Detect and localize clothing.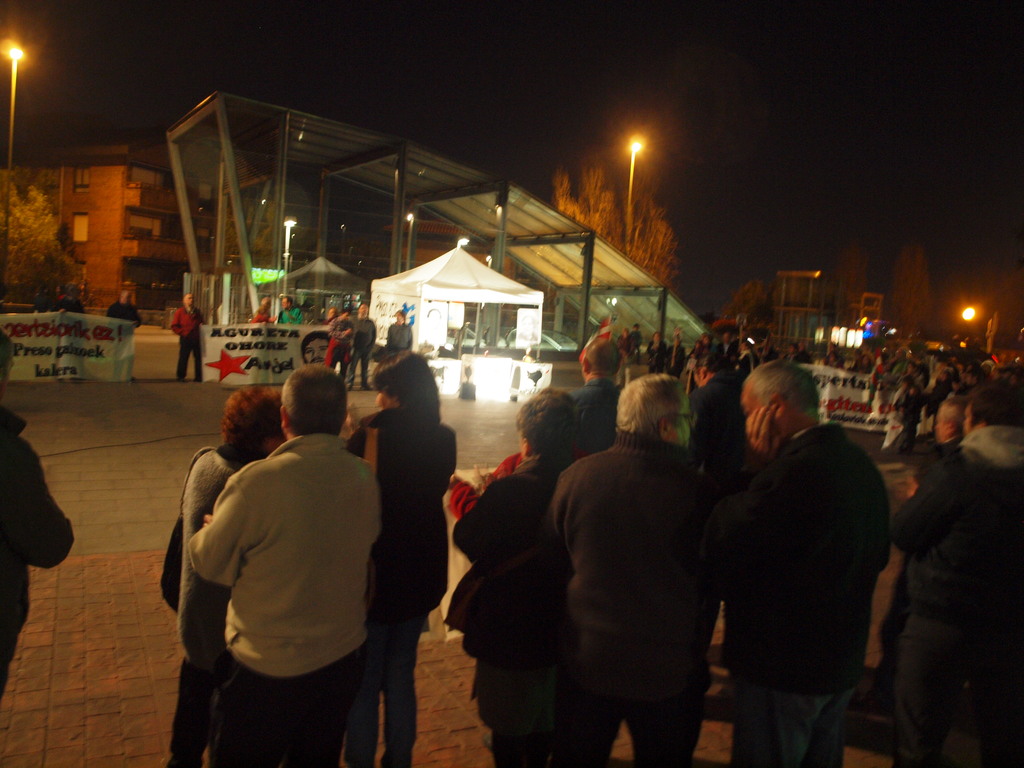
Localized at region(0, 412, 70, 703).
